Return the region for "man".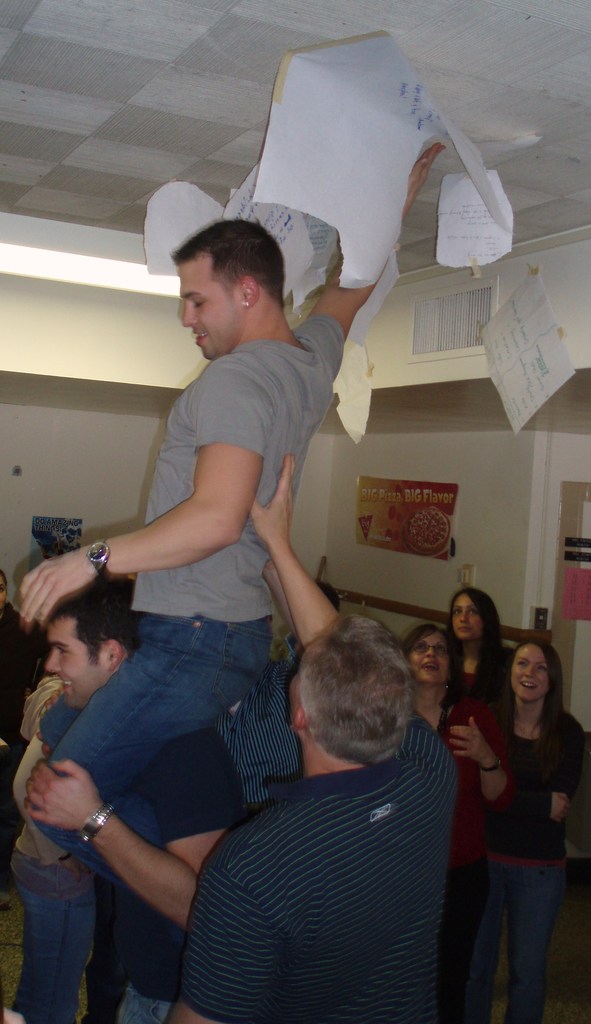
x1=163, y1=460, x2=462, y2=1023.
